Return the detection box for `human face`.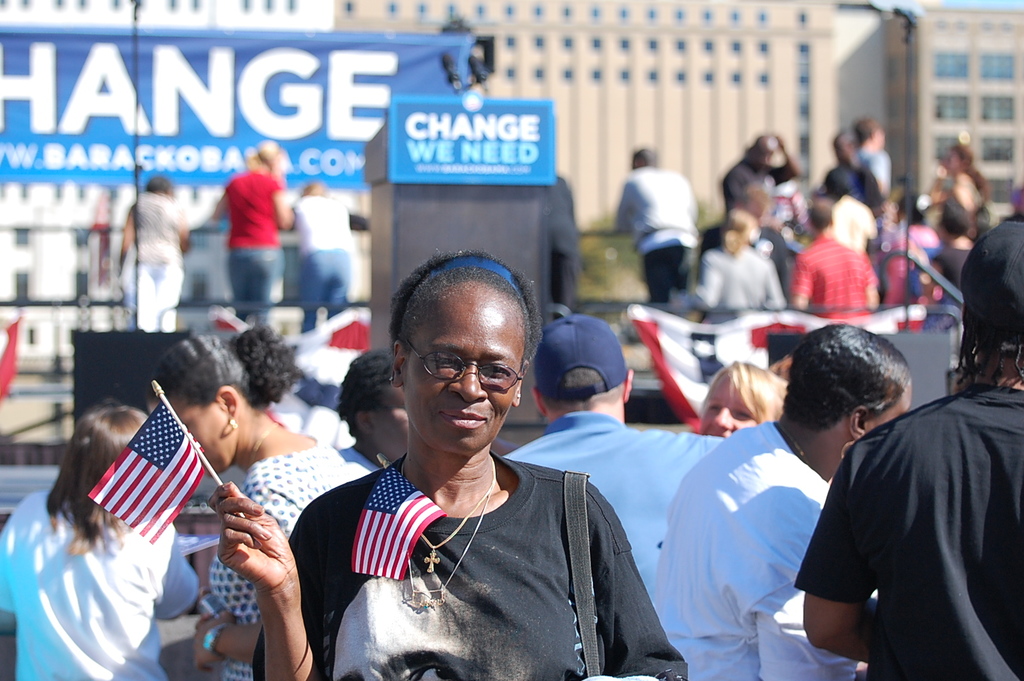
150/403/233/477.
